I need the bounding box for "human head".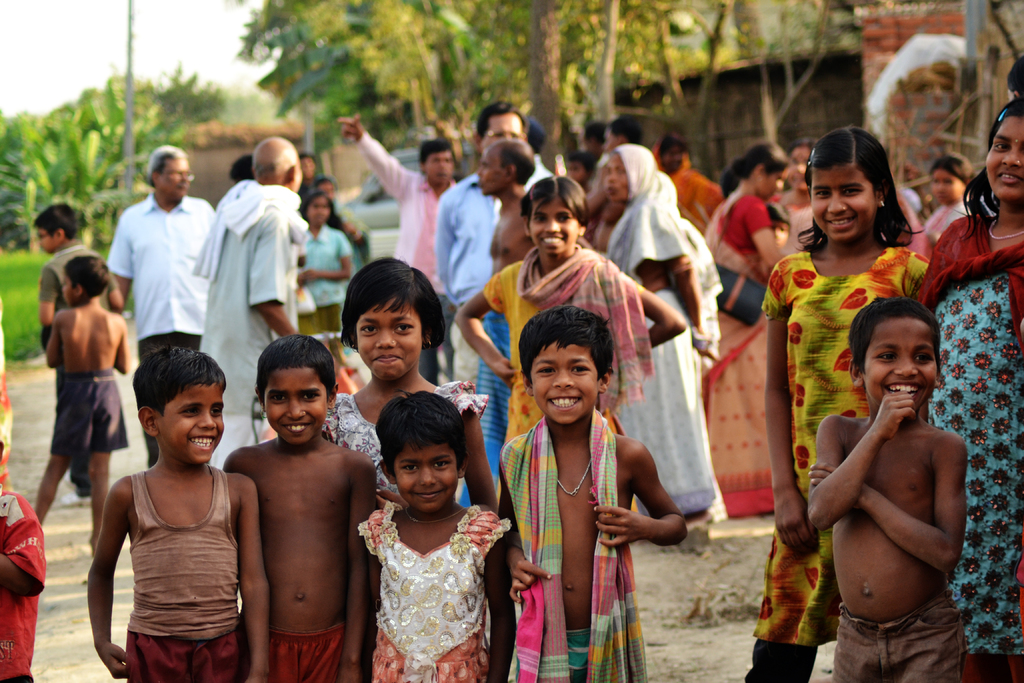
Here it is: {"left": 563, "top": 153, "right": 595, "bottom": 185}.
